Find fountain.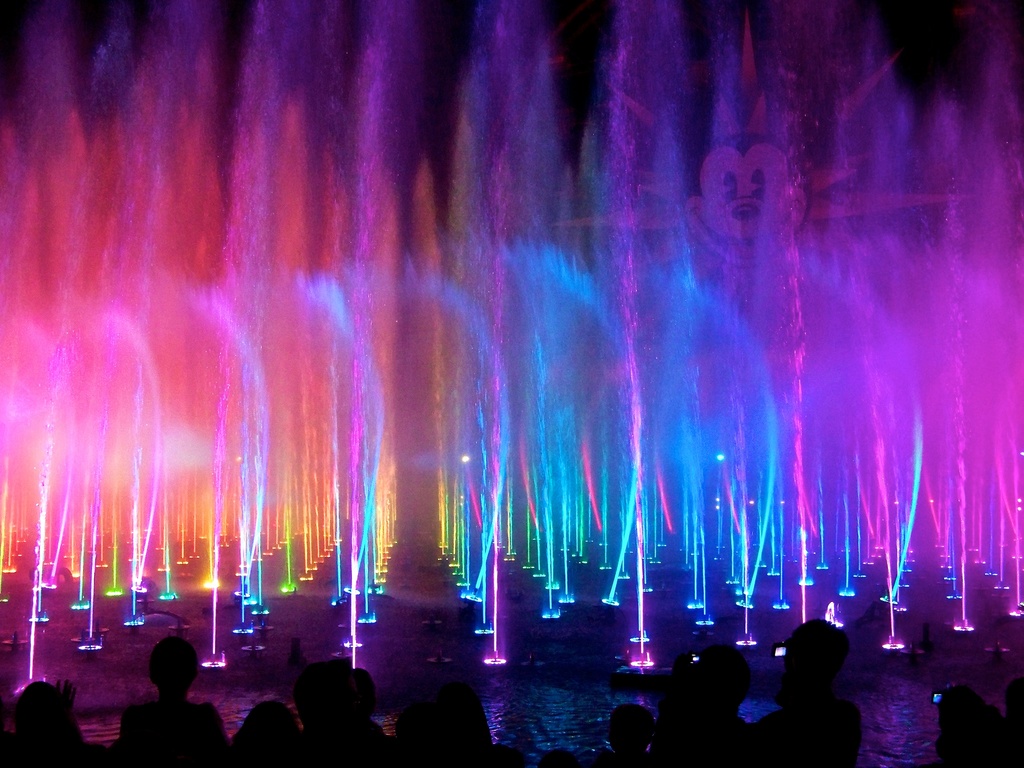
0, 27, 945, 734.
